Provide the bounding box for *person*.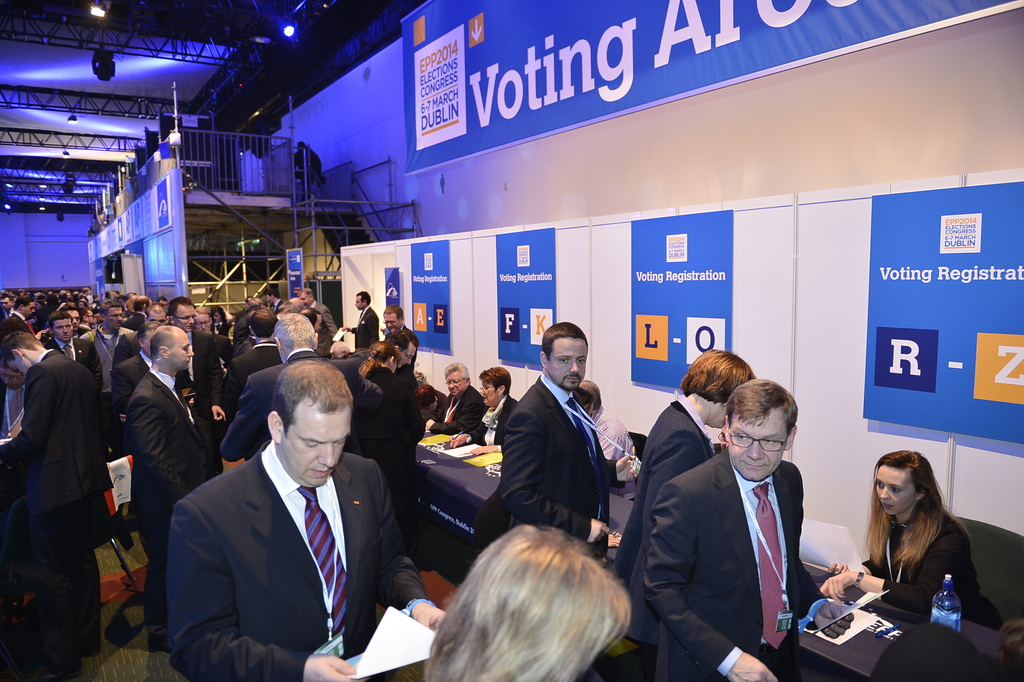
(x1=642, y1=374, x2=852, y2=681).
